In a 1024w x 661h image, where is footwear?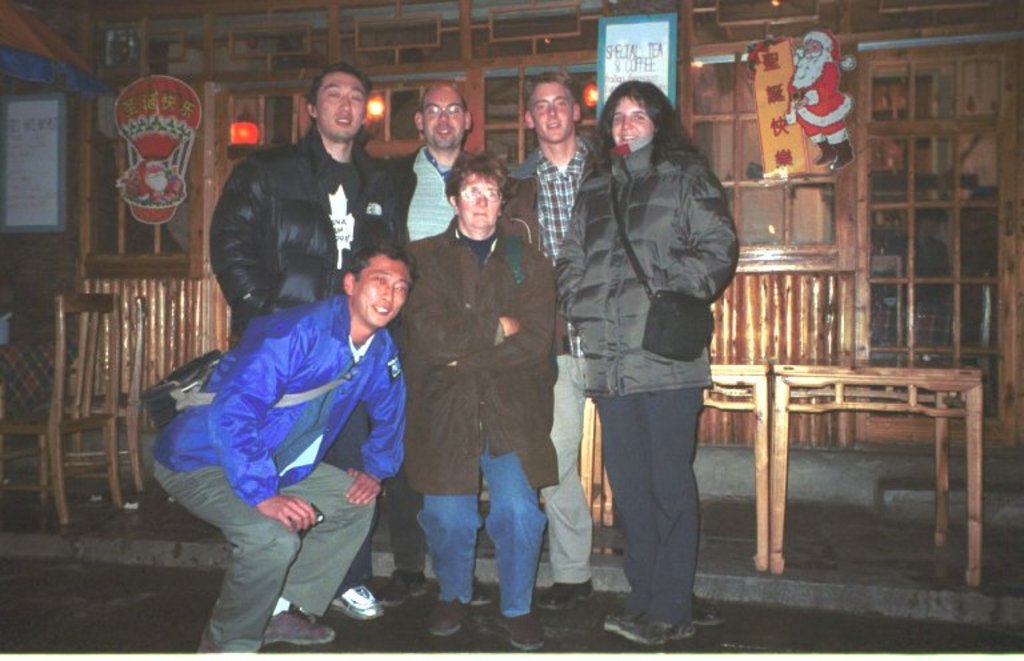
Rect(605, 608, 687, 644).
